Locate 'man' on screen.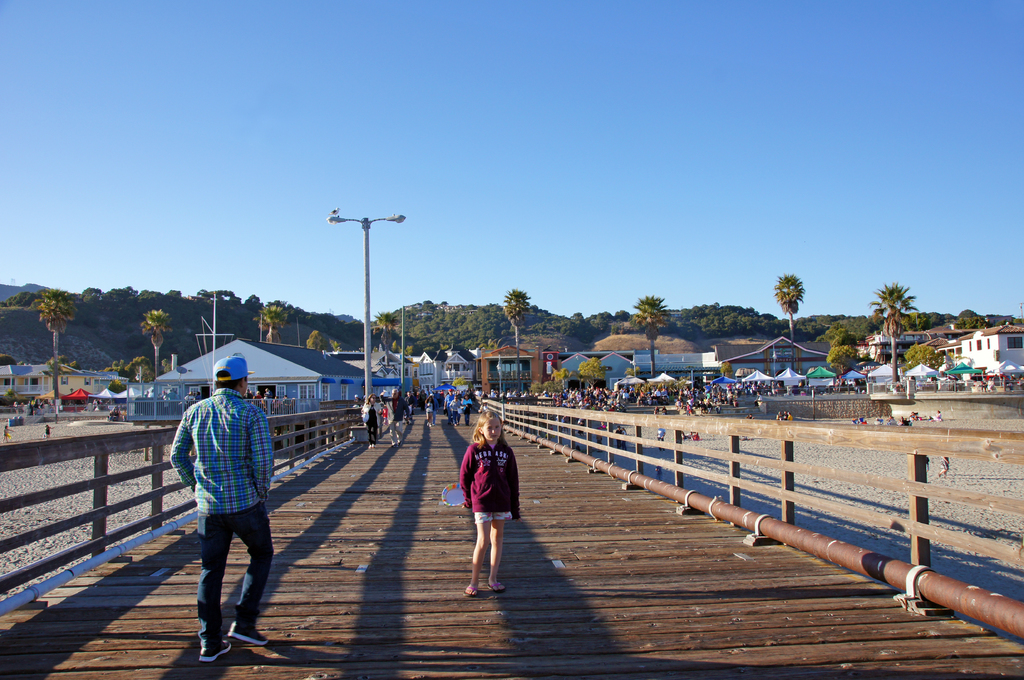
On screen at locate(171, 363, 280, 658).
